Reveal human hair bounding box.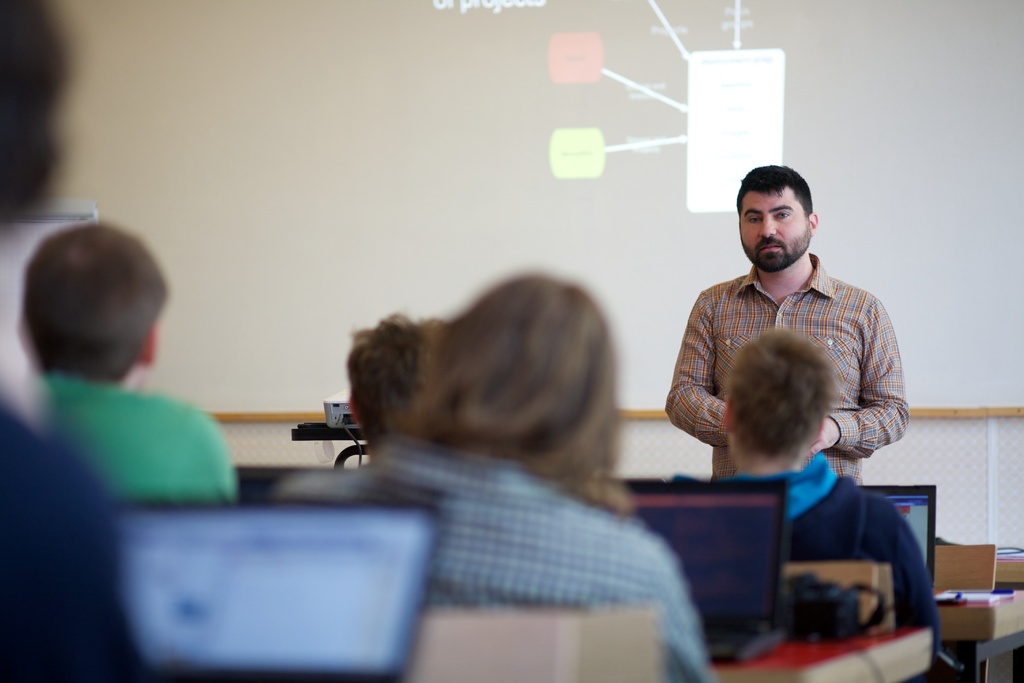
Revealed: locate(735, 163, 815, 217).
